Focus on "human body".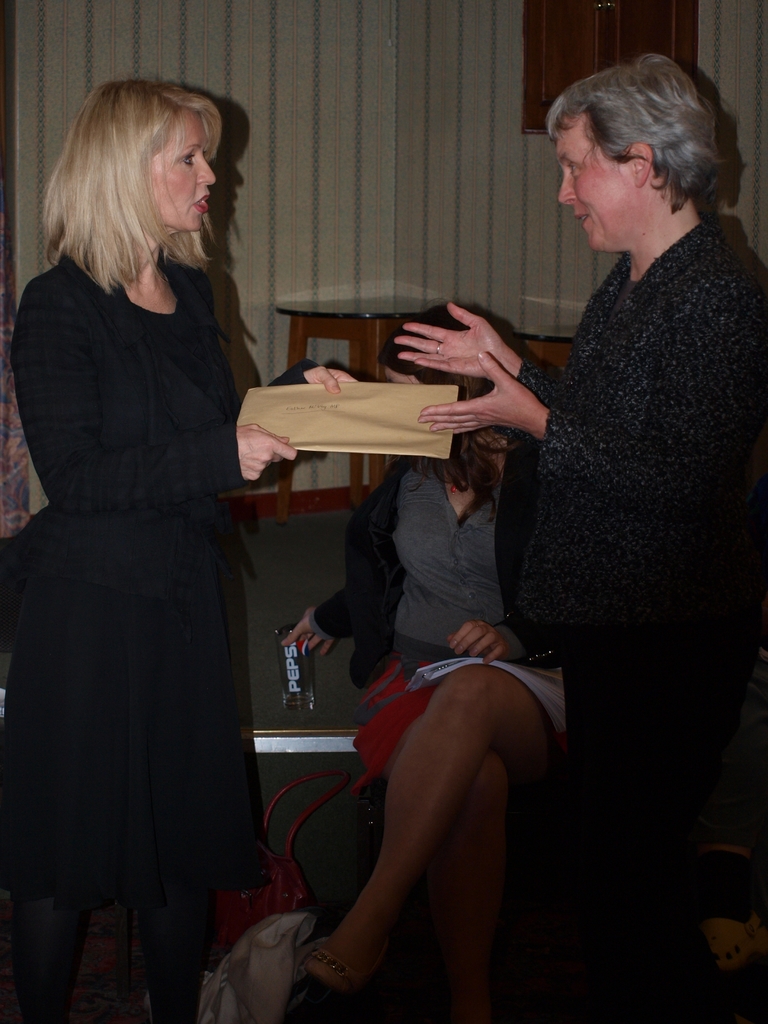
Focused at [left=399, top=59, right=767, bottom=1023].
